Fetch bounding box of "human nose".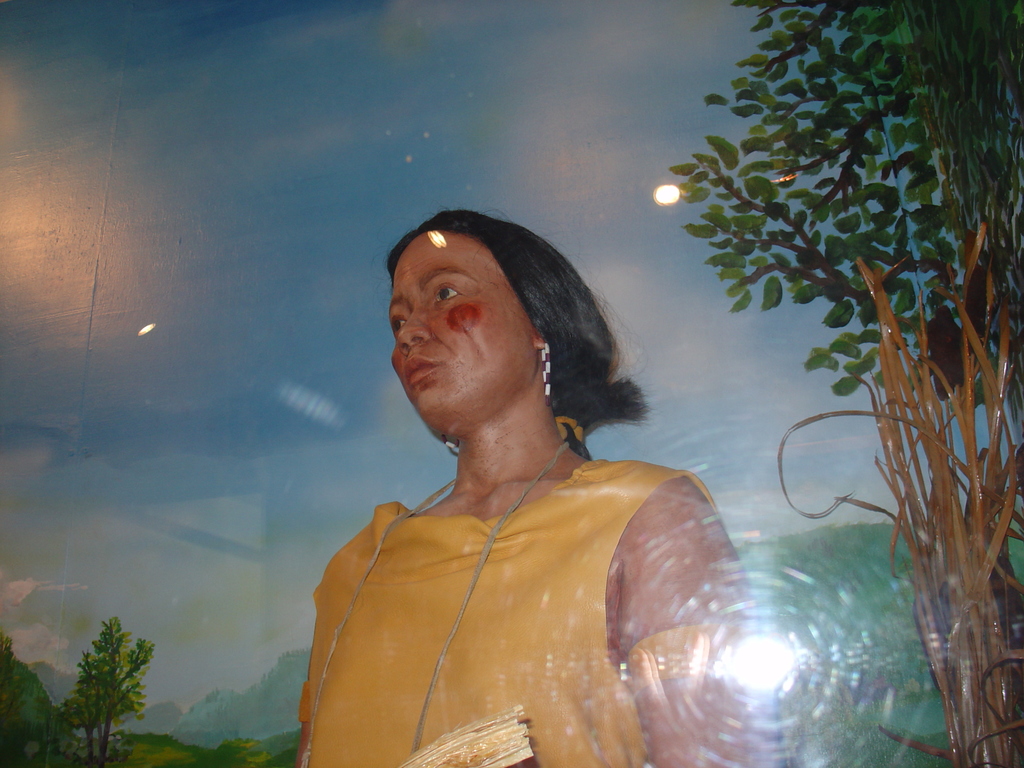
Bbox: bbox=[395, 306, 428, 360].
